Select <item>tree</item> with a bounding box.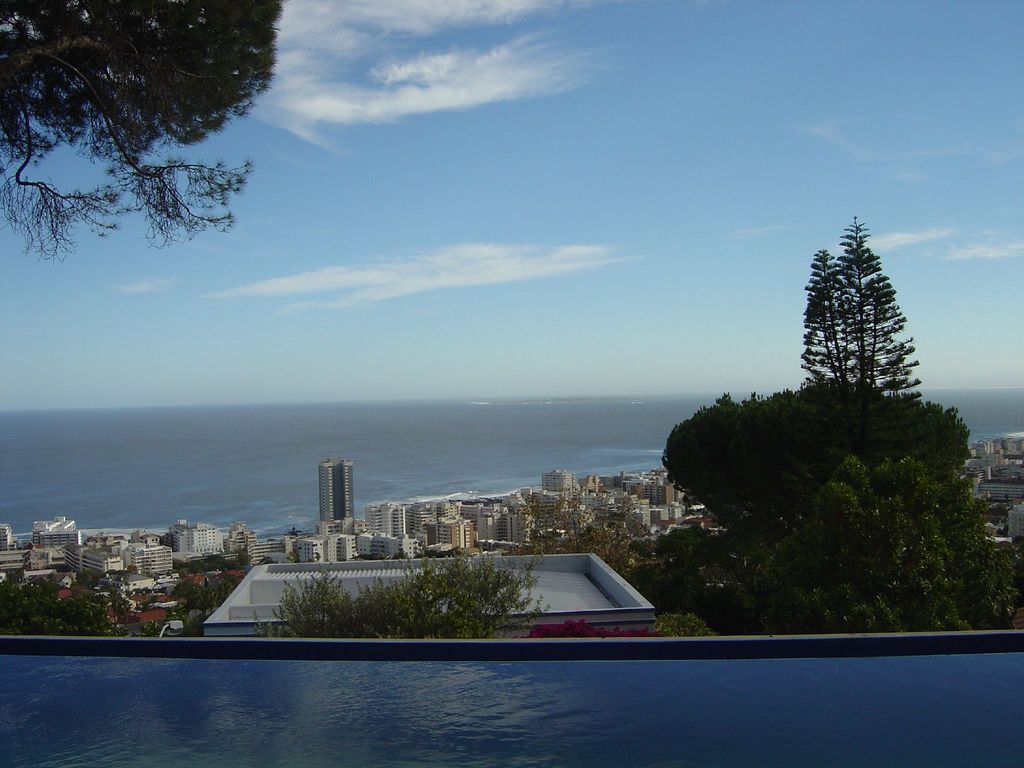
{"left": 796, "top": 209, "right": 932, "bottom": 468}.
